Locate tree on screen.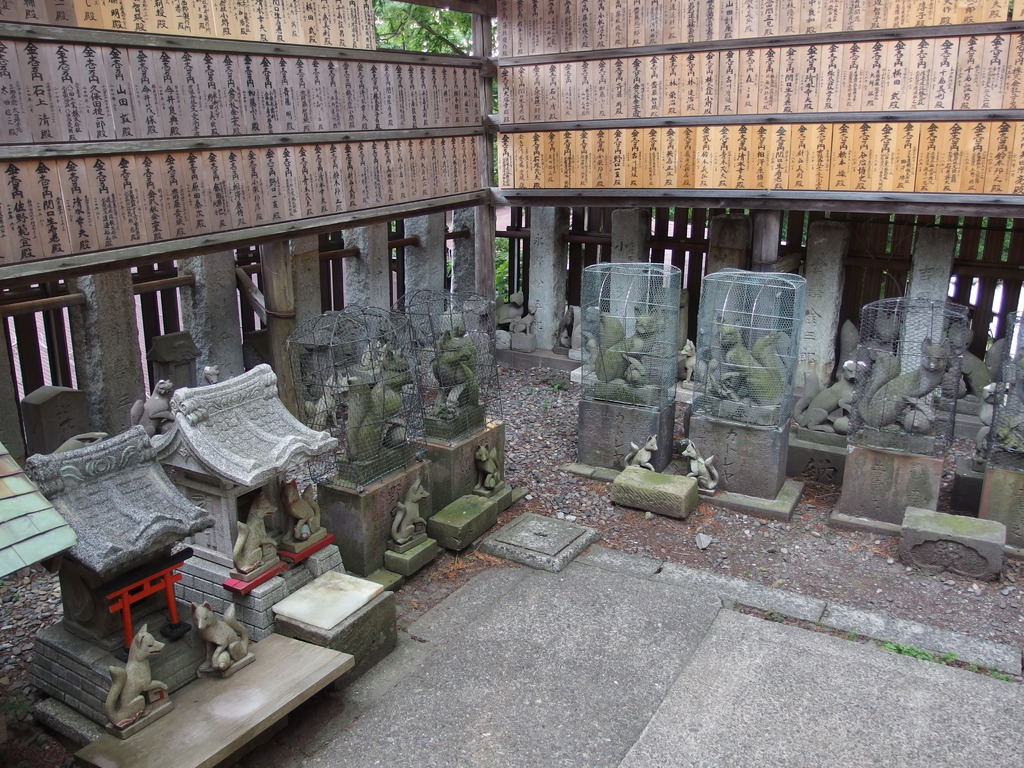
On screen at <region>368, 0, 480, 52</region>.
